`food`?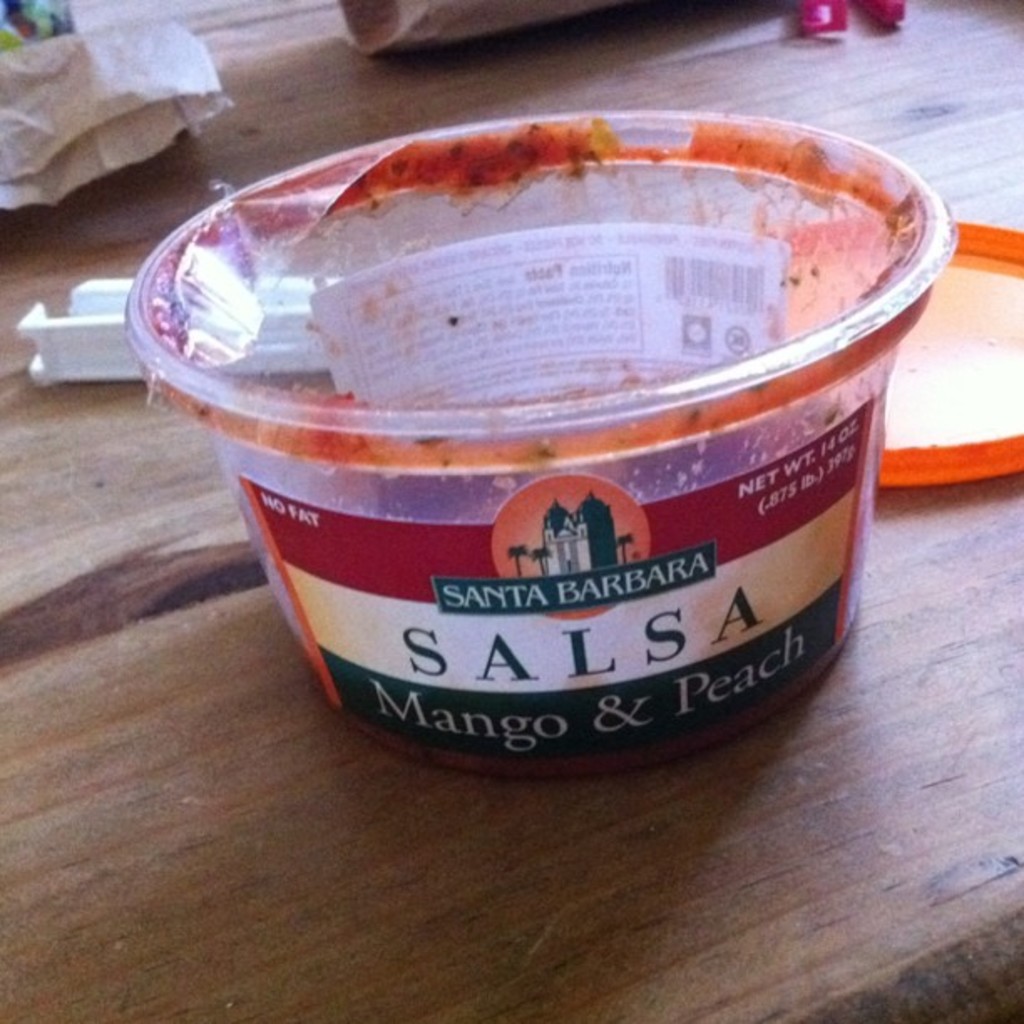
l=298, t=392, r=383, b=462
